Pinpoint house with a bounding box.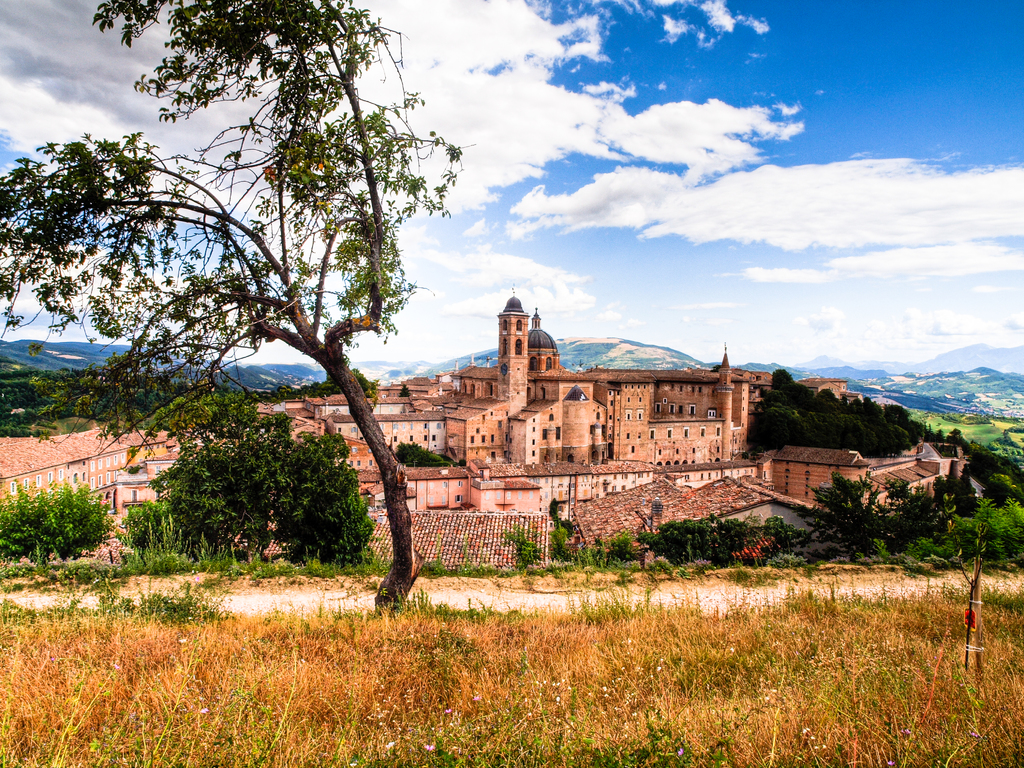
215 486 571 576.
